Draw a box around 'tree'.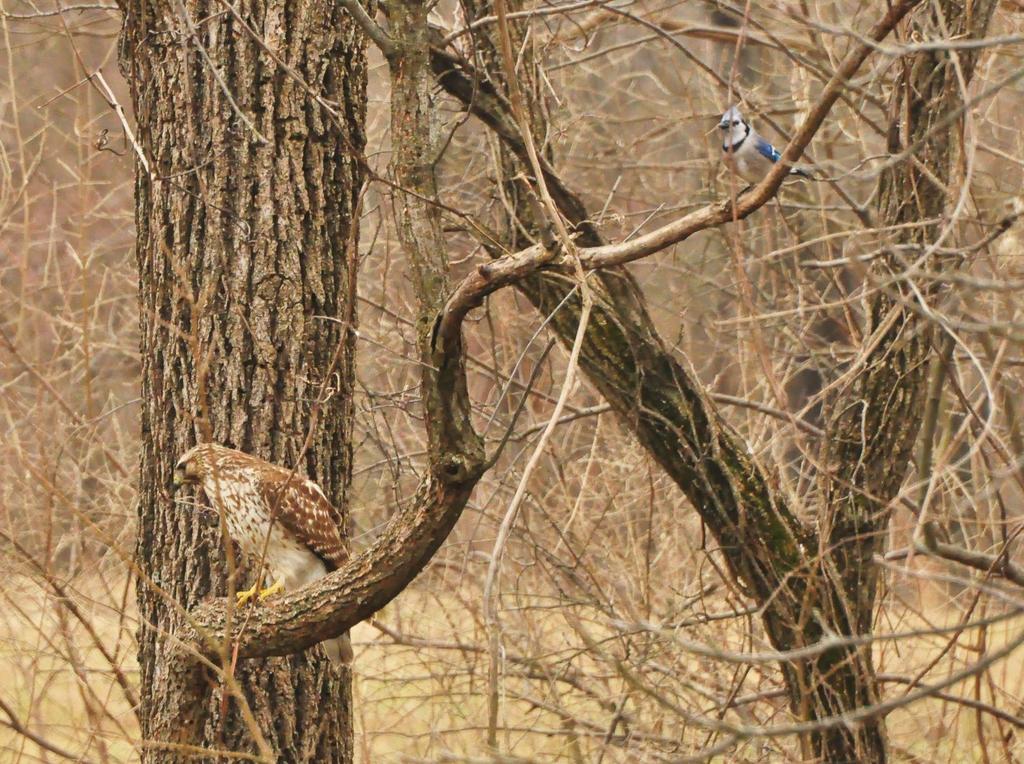
104,0,584,763.
